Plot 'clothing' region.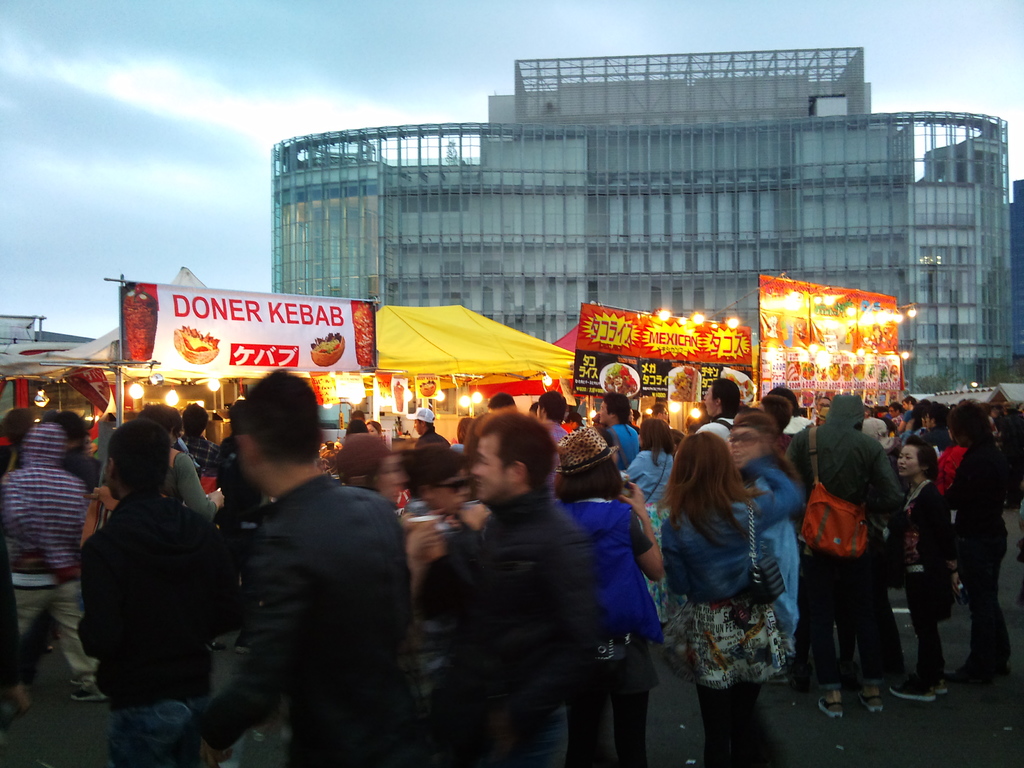
Plotted at {"x1": 563, "y1": 502, "x2": 666, "y2": 767}.
